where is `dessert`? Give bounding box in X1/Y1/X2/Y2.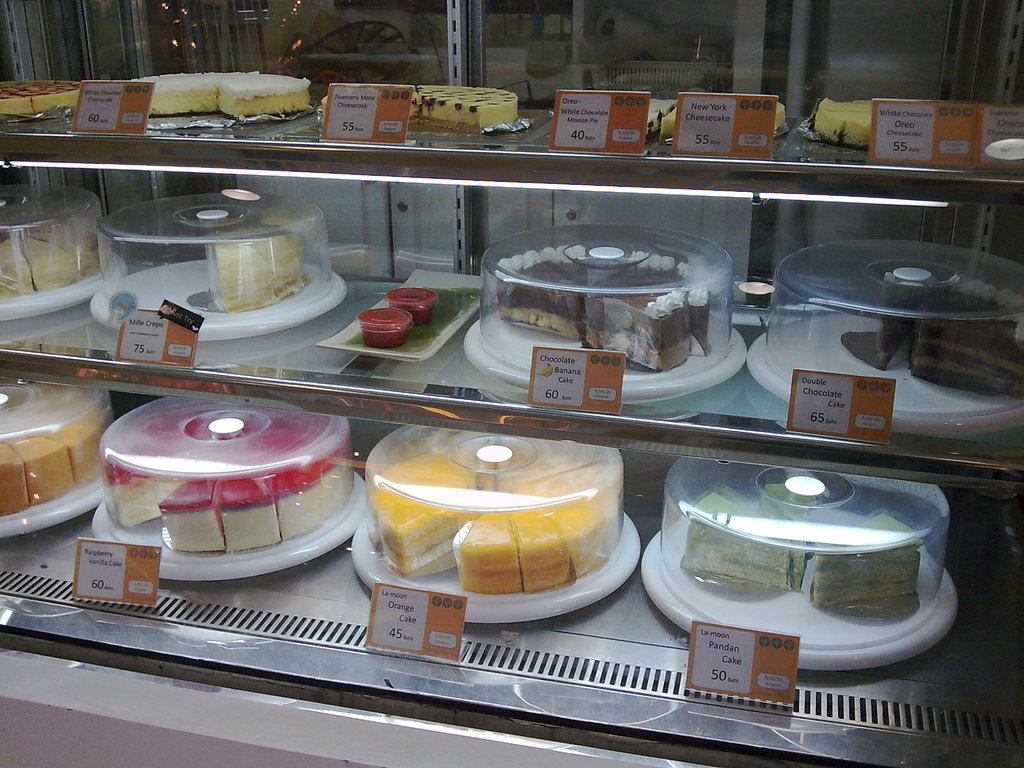
0/389/99/513.
